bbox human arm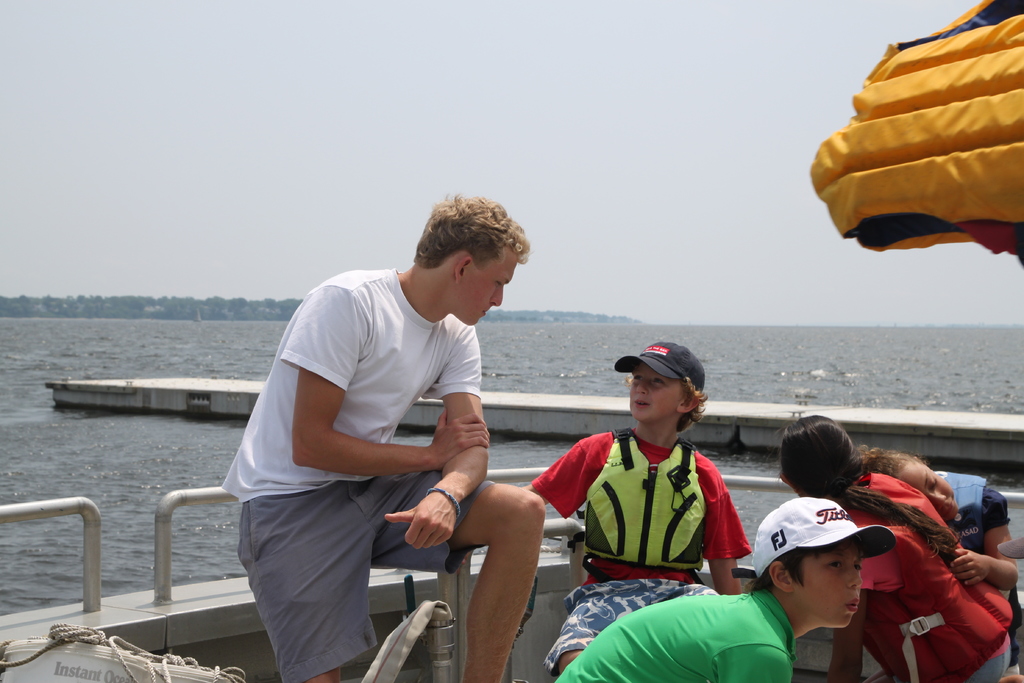
Rect(946, 488, 1023, 597)
